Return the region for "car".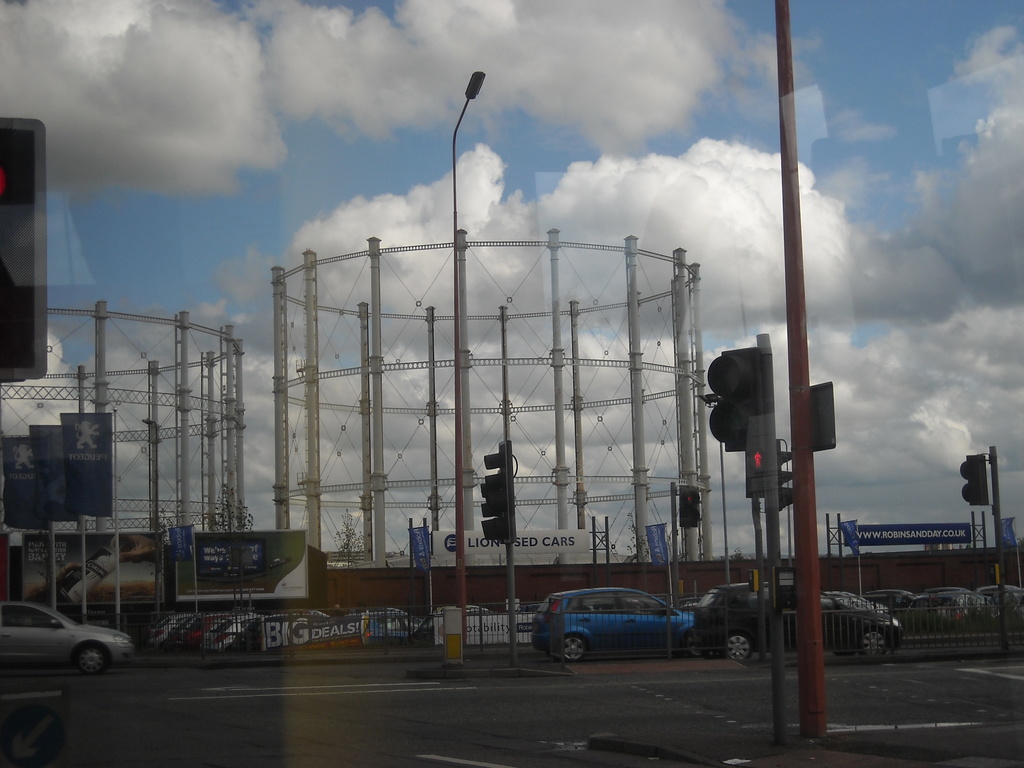
[x1=0, y1=599, x2=137, y2=677].
